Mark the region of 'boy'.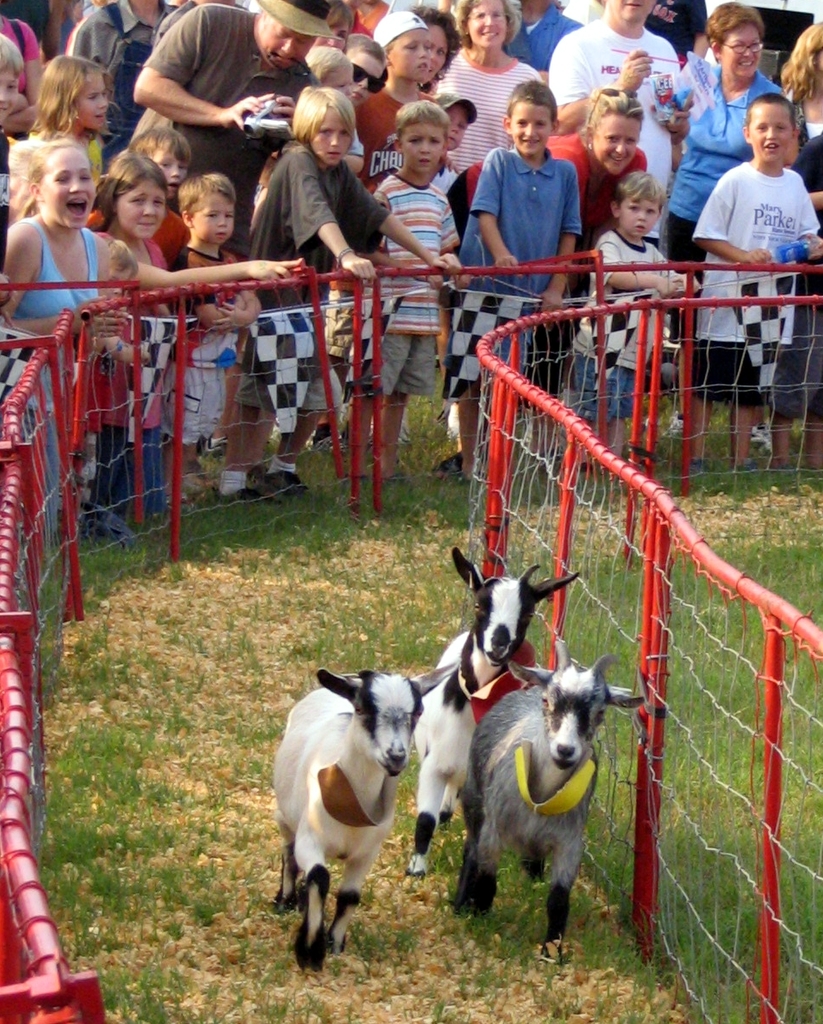
Region: left=554, top=170, right=705, bottom=482.
